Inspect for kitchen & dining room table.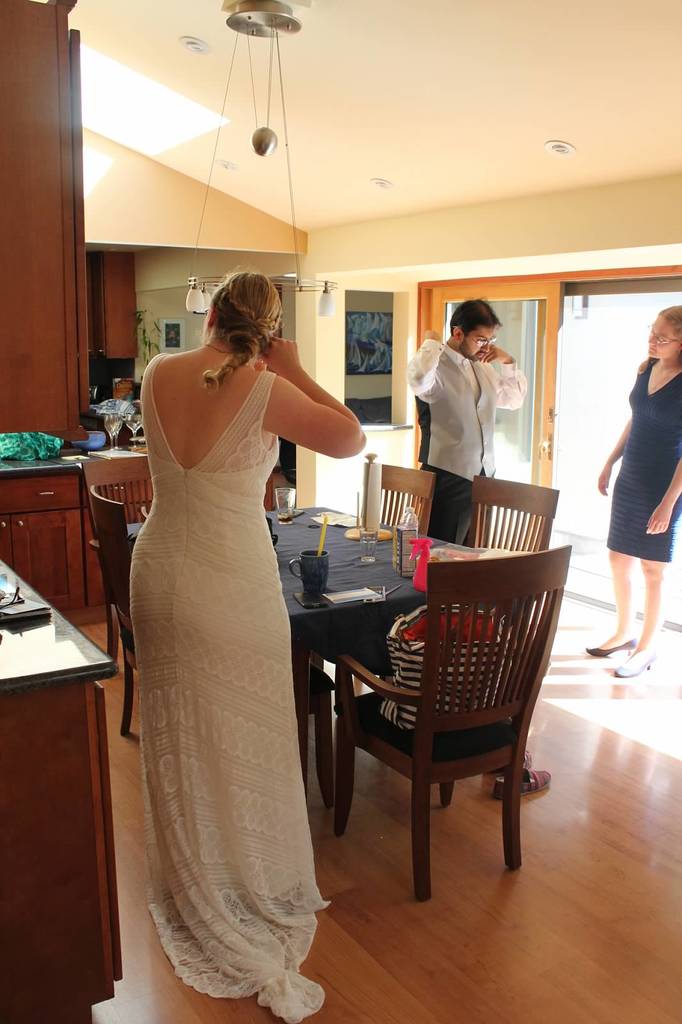
Inspection: bbox=[77, 450, 574, 906].
